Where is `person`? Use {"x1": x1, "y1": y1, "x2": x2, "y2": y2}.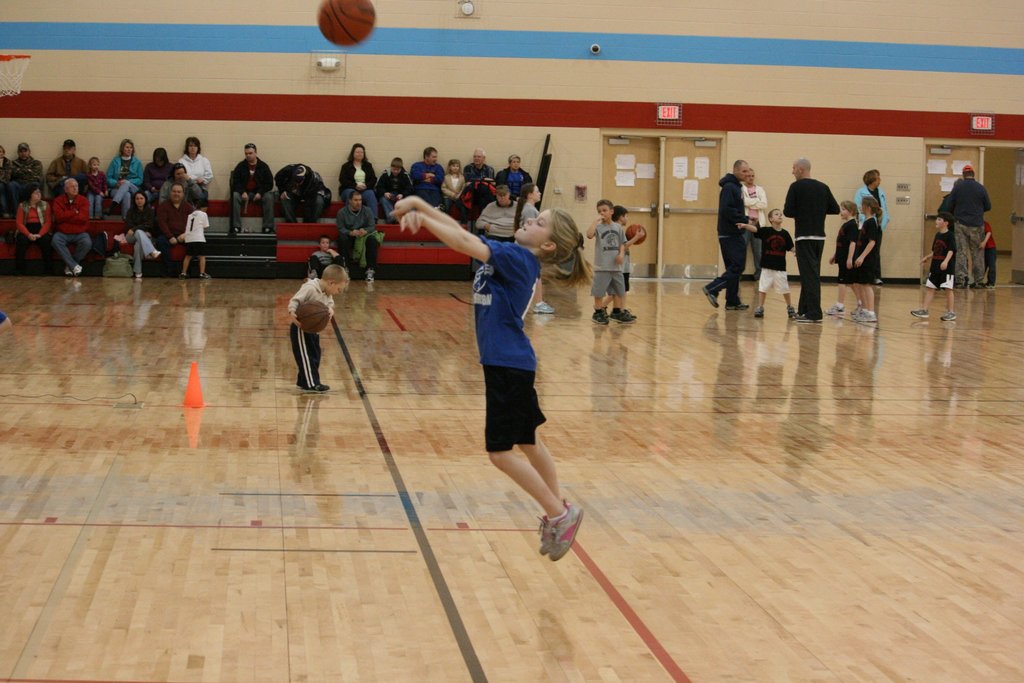
{"x1": 107, "y1": 136, "x2": 142, "y2": 220}.
